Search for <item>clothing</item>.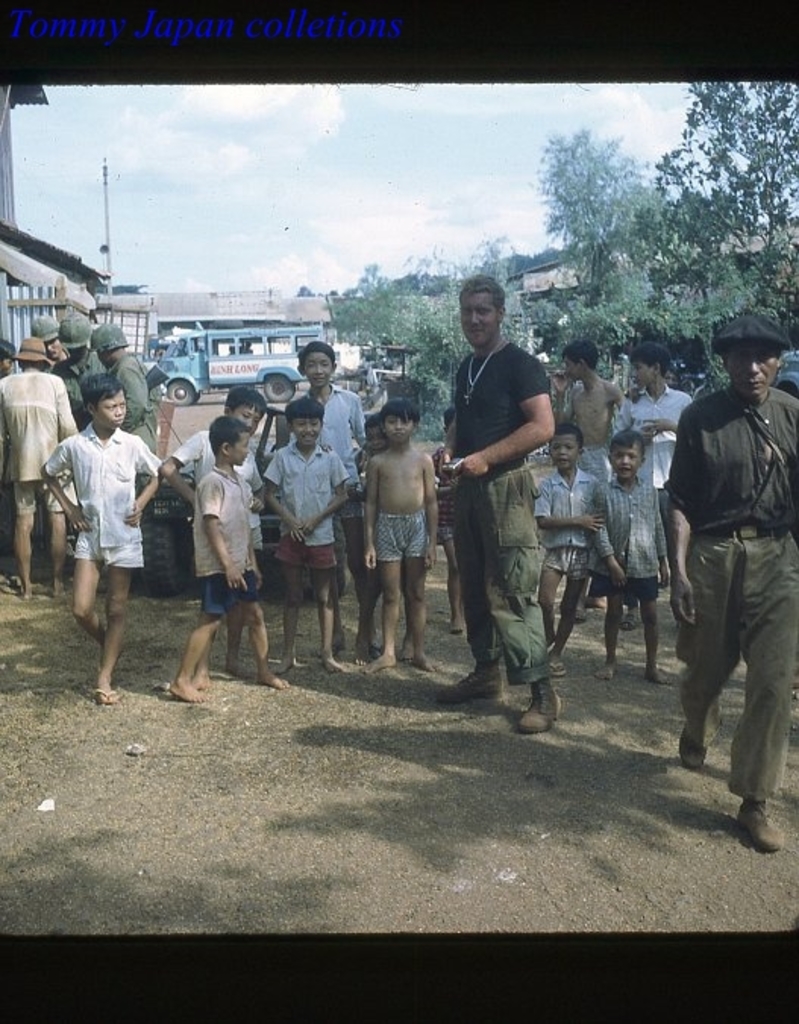
Found at [left=600, top=470, right=667, bottom=595].
